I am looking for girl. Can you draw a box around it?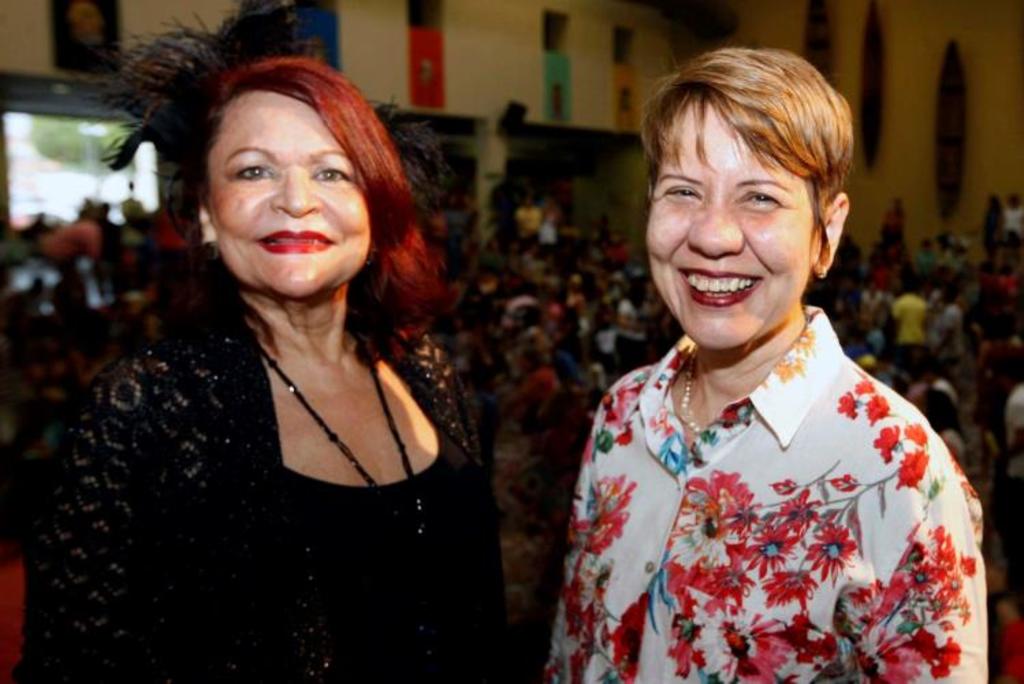
Sure, the bounding box is detection(60, 62, 502, 676).
